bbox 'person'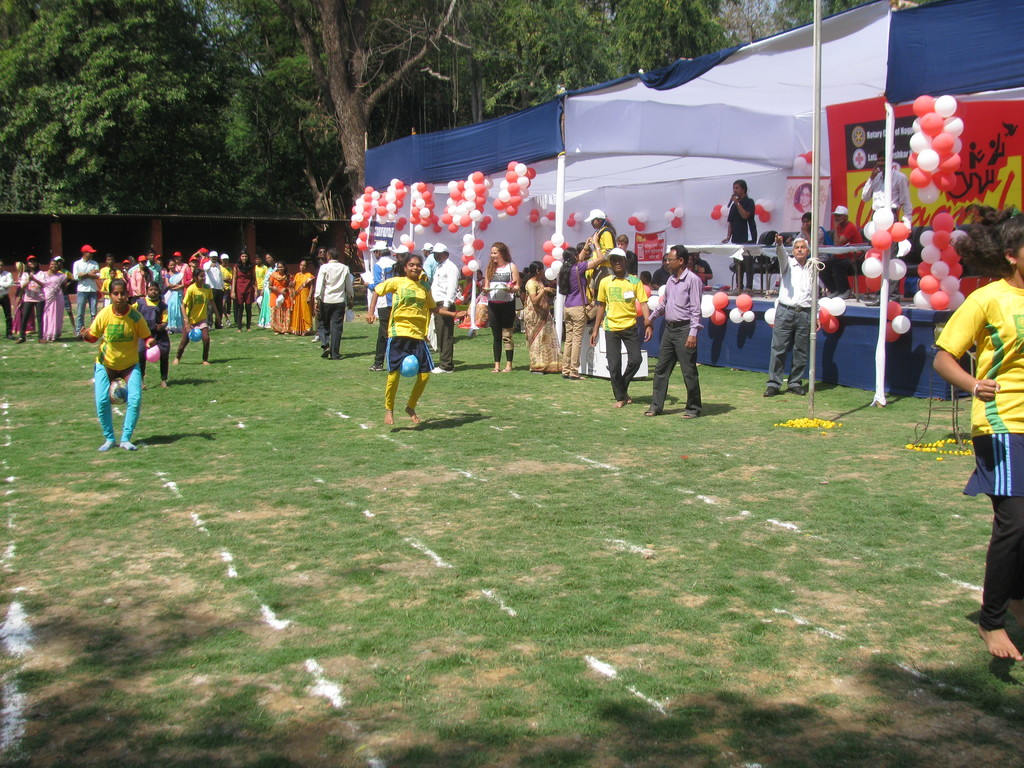
(250, 257, 278, 328)
